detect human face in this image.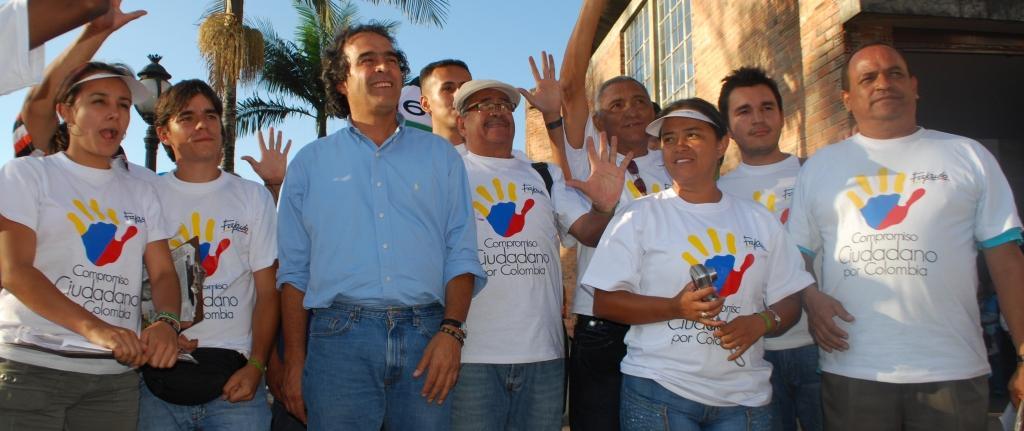
Detection: [x1=461, y1=86, x2=524, y2=155].
